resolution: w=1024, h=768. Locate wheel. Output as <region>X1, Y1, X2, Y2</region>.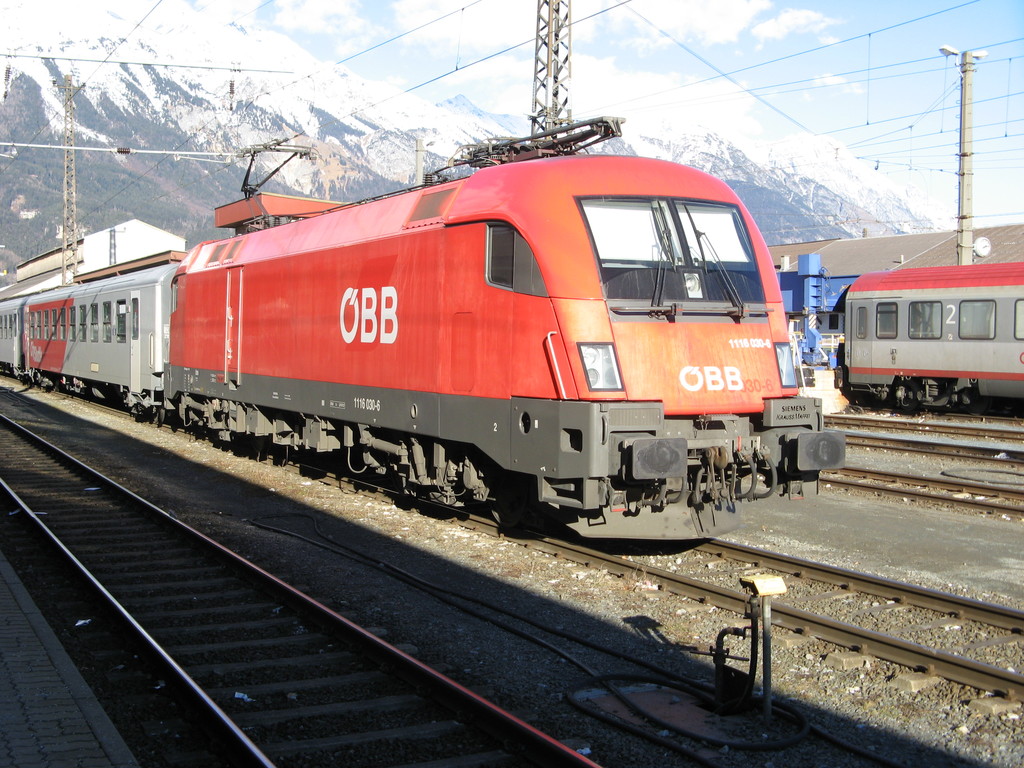
<region>155, 406, 164, 423</region>.
